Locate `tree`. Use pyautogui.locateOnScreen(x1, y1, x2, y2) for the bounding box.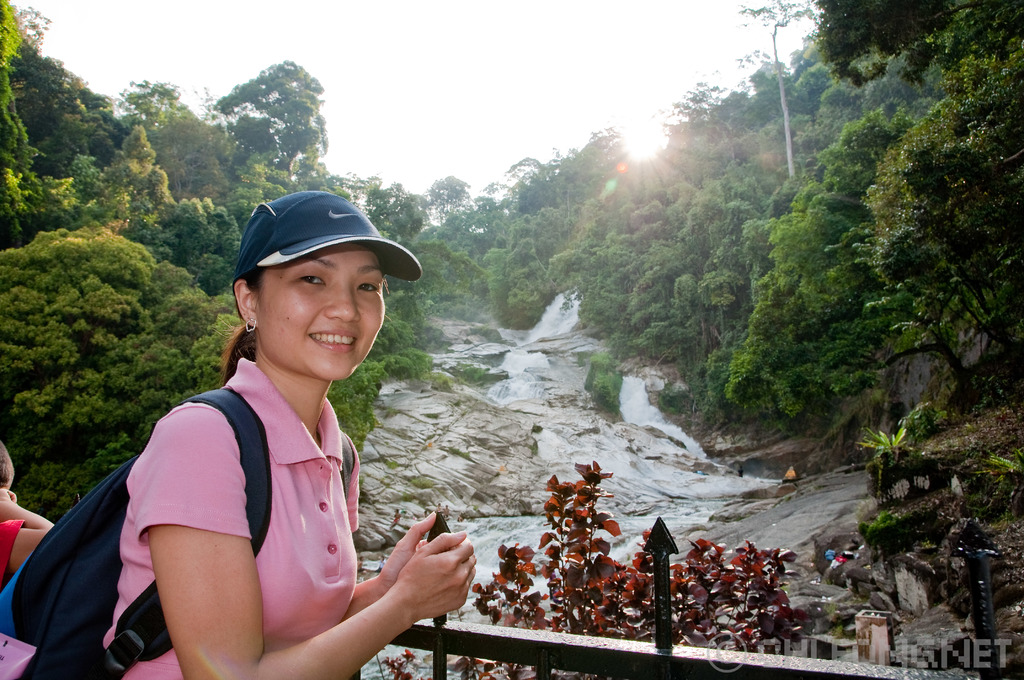
pyautogui.locateOnScreen(813, 109, 927, 254).
